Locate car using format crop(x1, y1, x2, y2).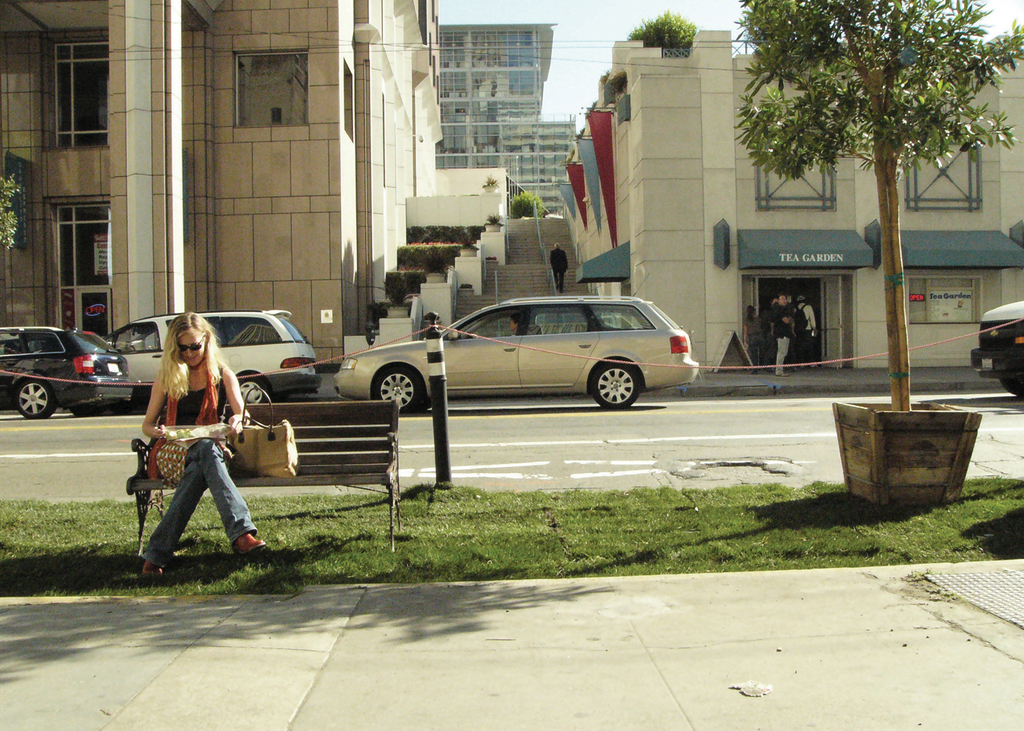
crop(88, 305, 319, 406).
